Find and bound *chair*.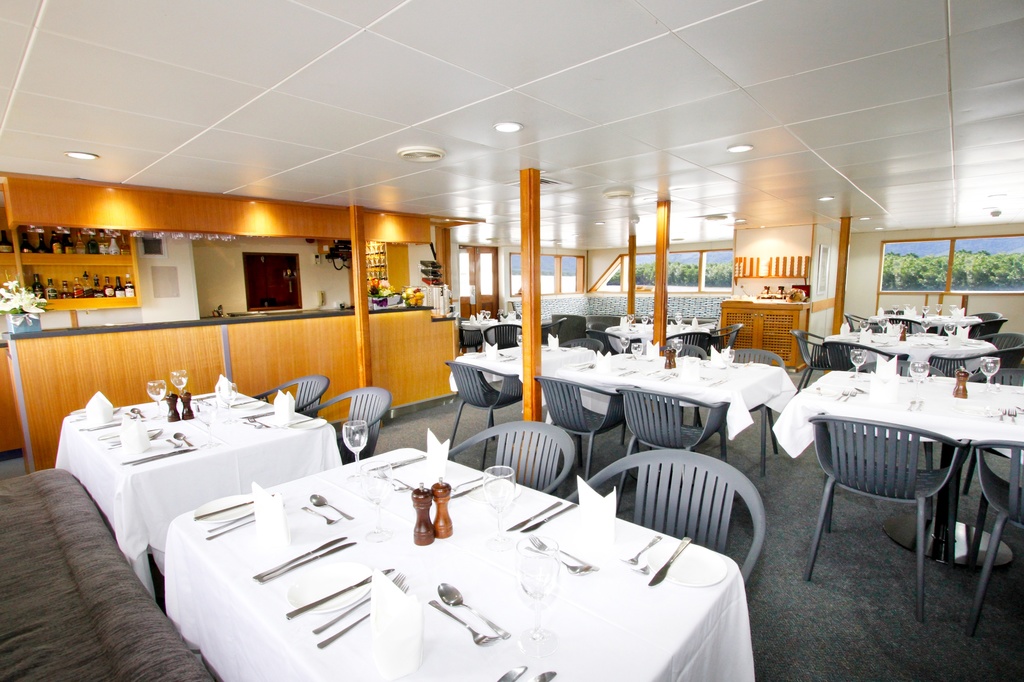
Bound: {"left": 666, "top": 345, "right": 710, "bottom": 359}.
